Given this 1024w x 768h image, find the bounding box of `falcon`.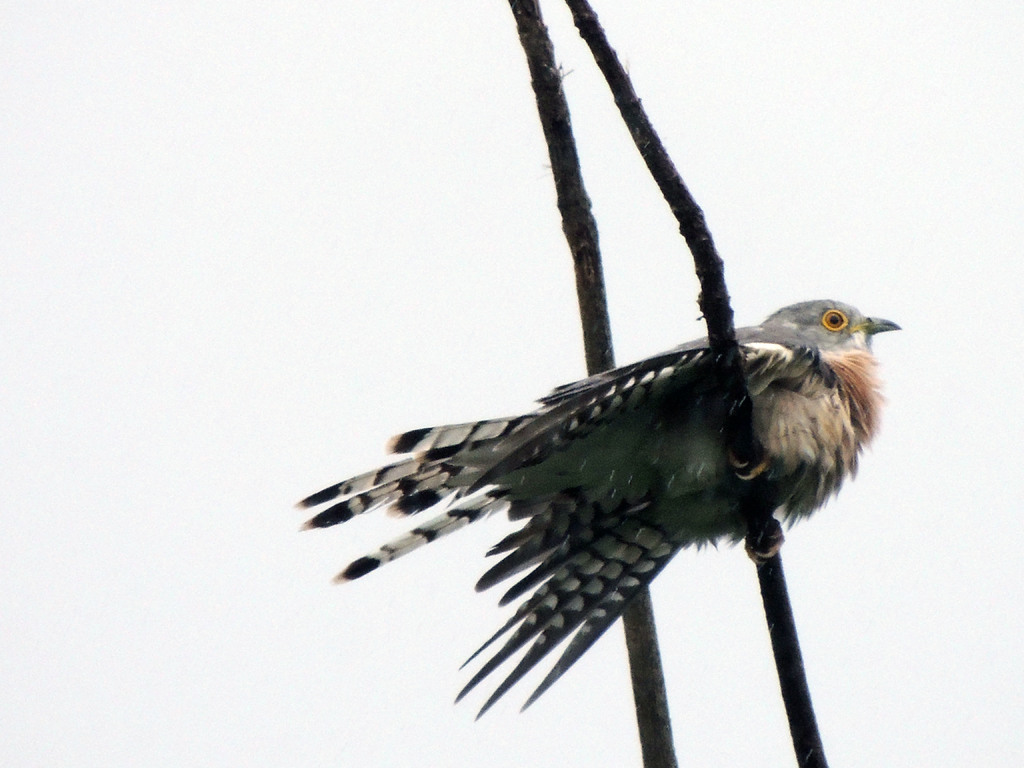
[x1=288, y1=292, x2=906, y2=724].
